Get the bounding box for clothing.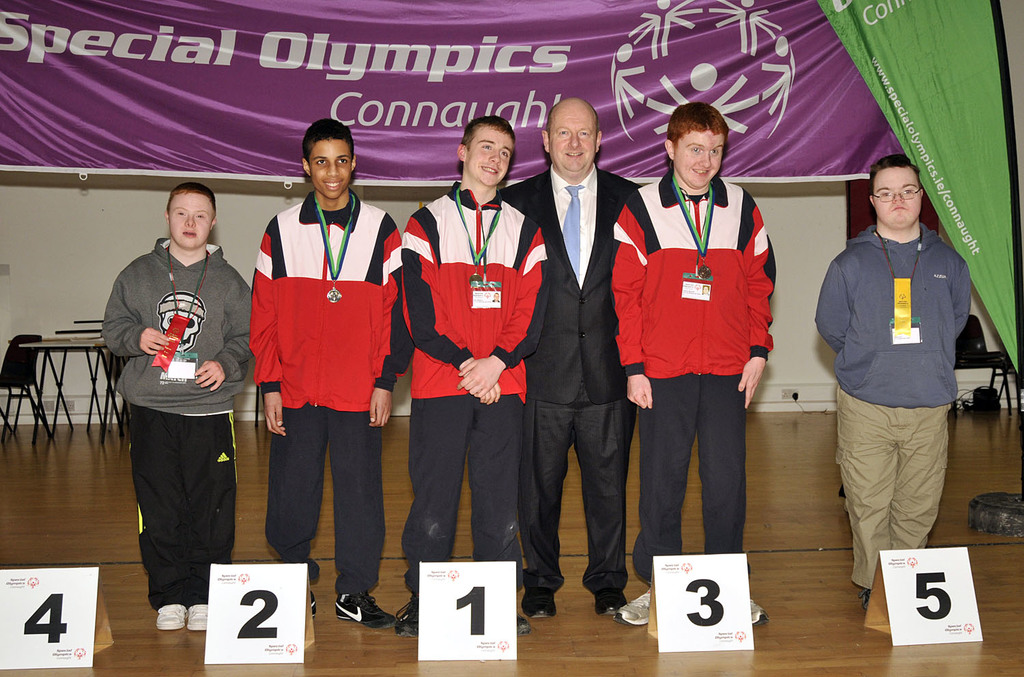
{"left": 102, "top": 237, "right": 255, "bottom": 614}.
